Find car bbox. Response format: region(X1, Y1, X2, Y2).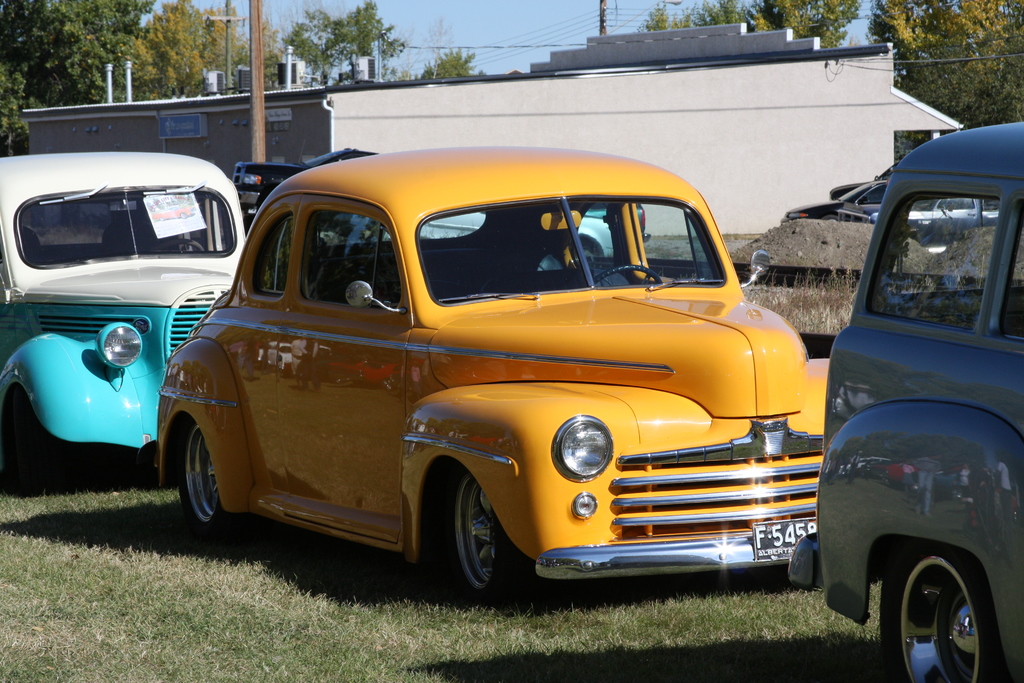
region(0, 154, 252, 485).
